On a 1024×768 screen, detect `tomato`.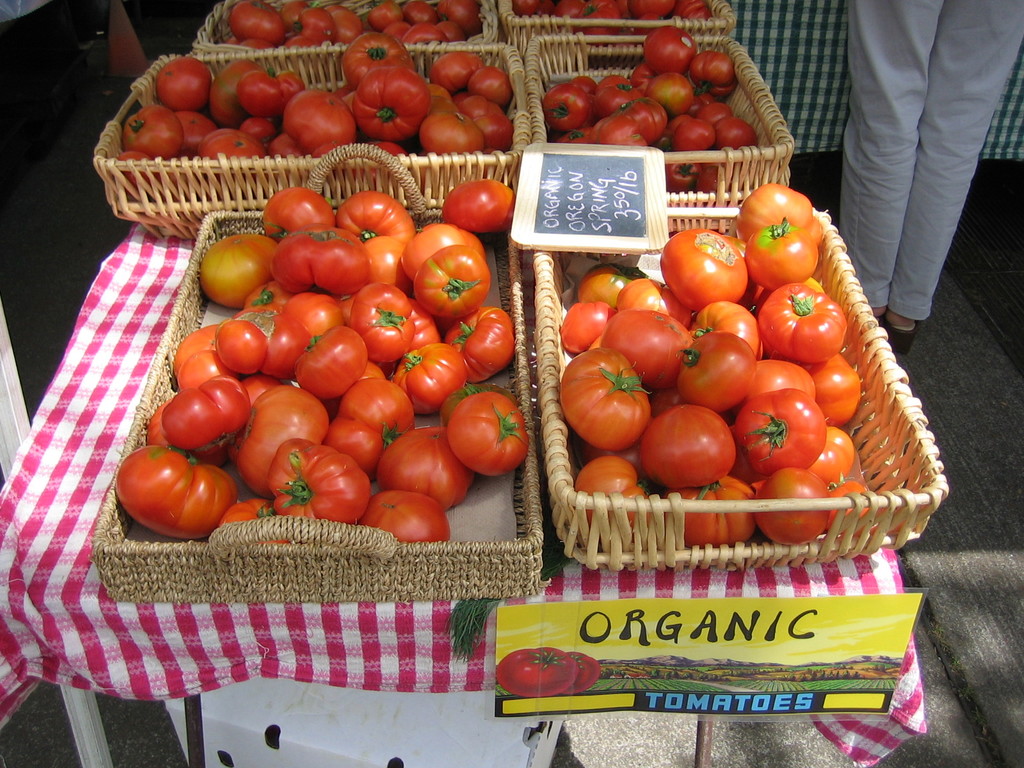
<region>735, 186, 831, 244</region>.
